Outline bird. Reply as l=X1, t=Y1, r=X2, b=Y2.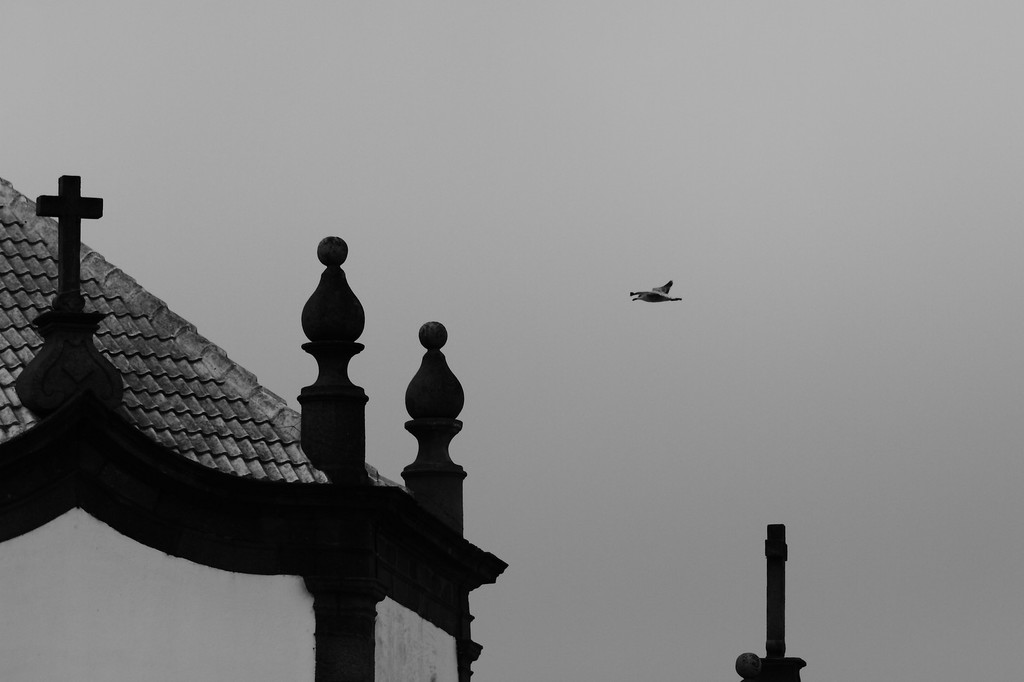
l=626, t=284, r=680, b=305.
